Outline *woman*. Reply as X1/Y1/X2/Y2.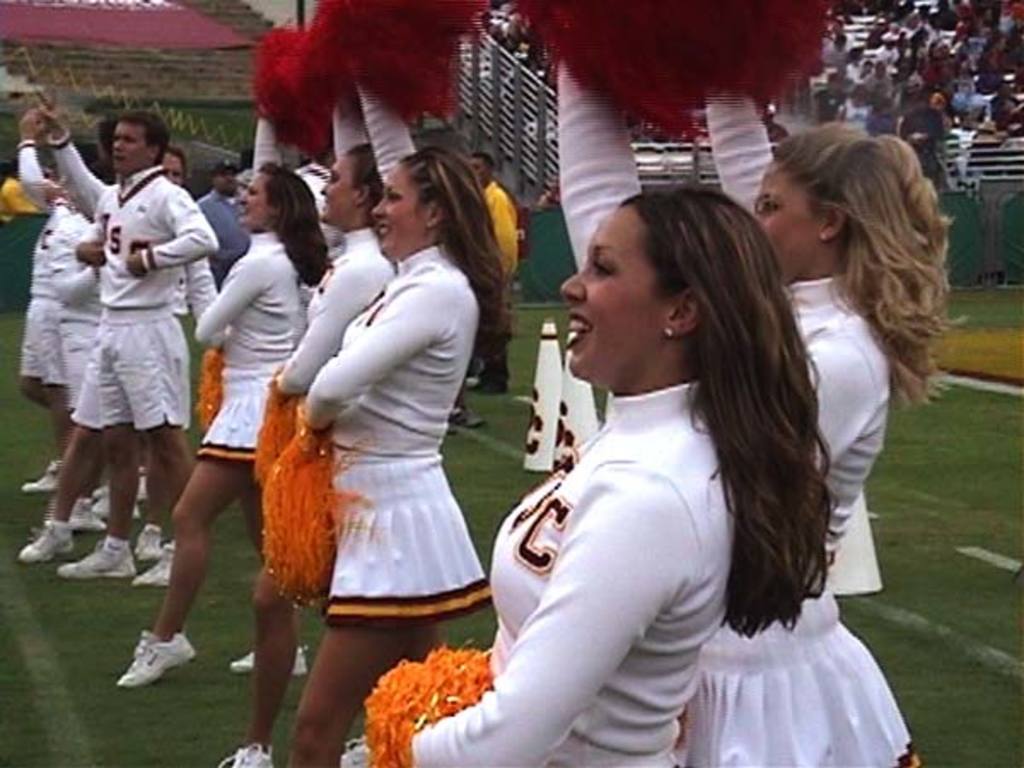
674/92/957/766.
